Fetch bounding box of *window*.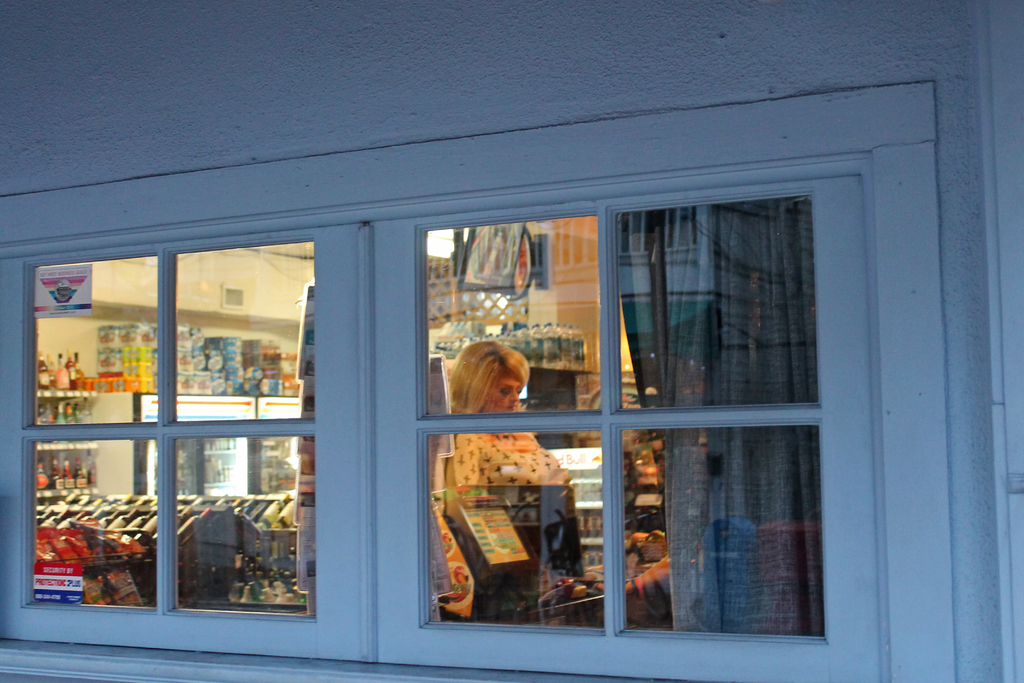
Bbox: [left=0, top=81, right=1007, bottom=682].
